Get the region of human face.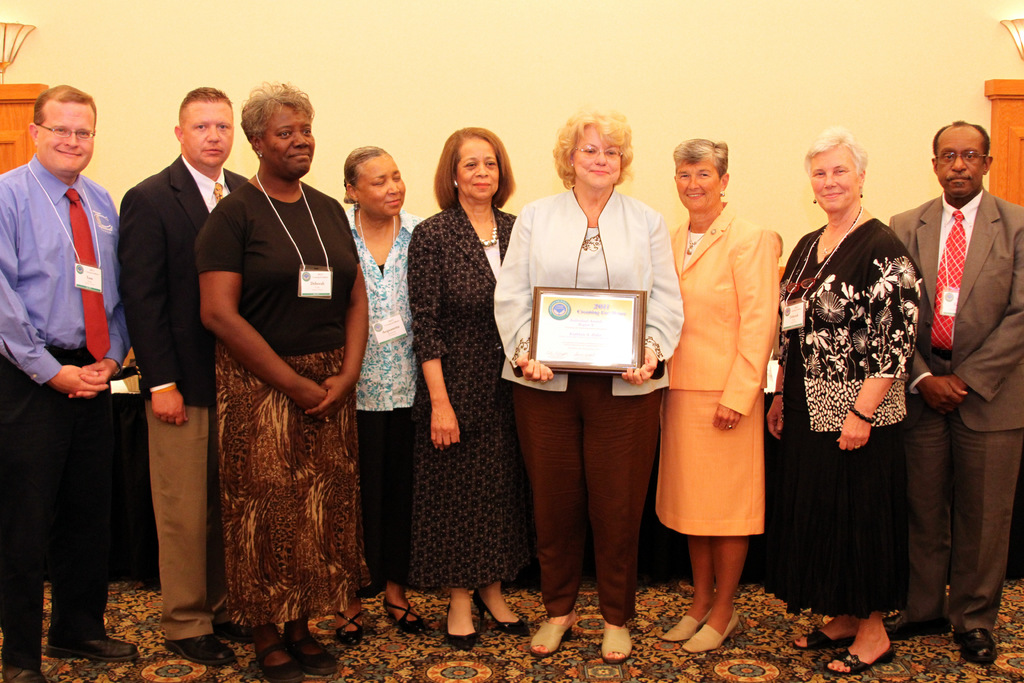
box=[817, 142, 856, 214].
